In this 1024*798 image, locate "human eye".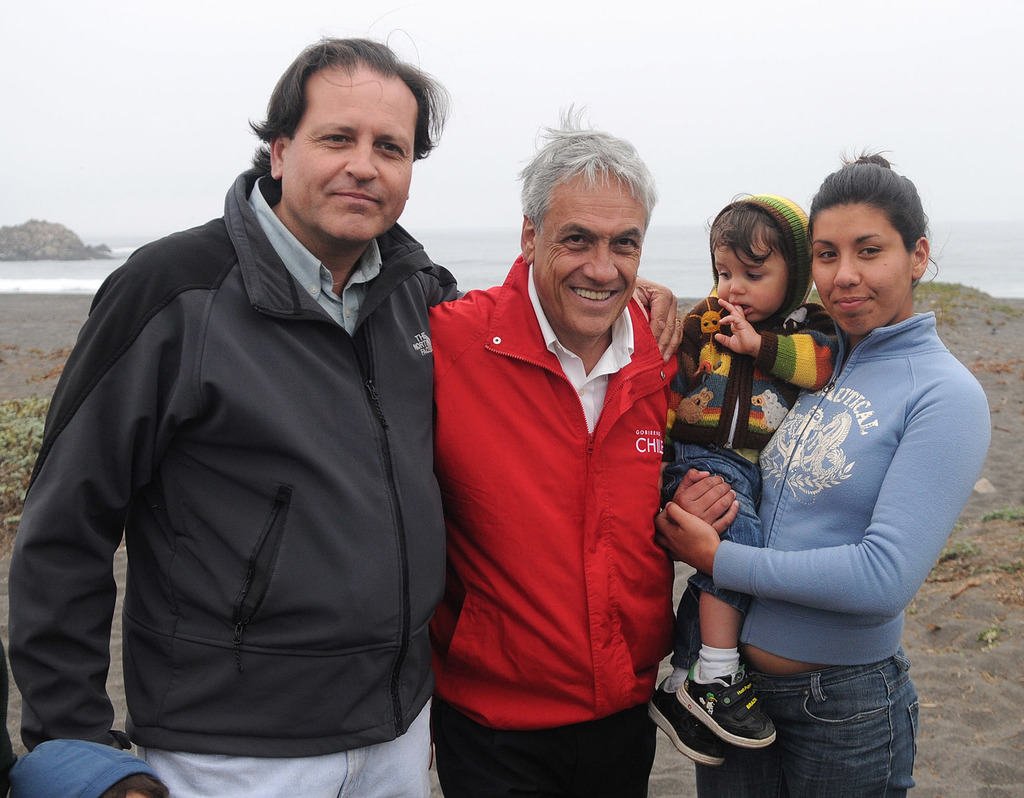
Bounding box: 558 232 591 253.
